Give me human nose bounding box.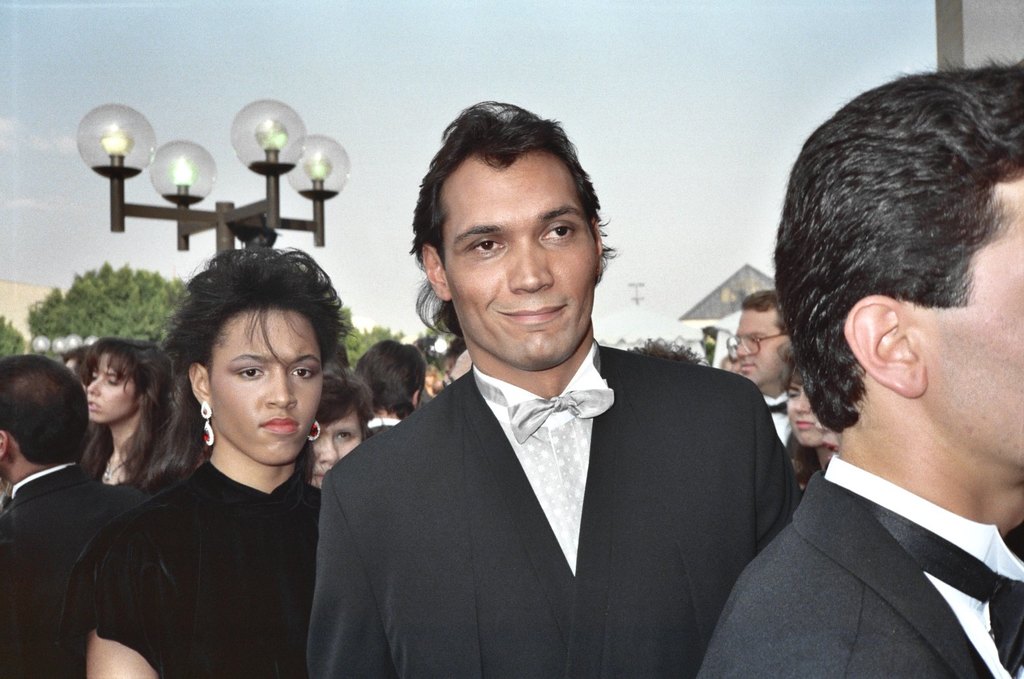
bbox(321, 438, 342, 466).
